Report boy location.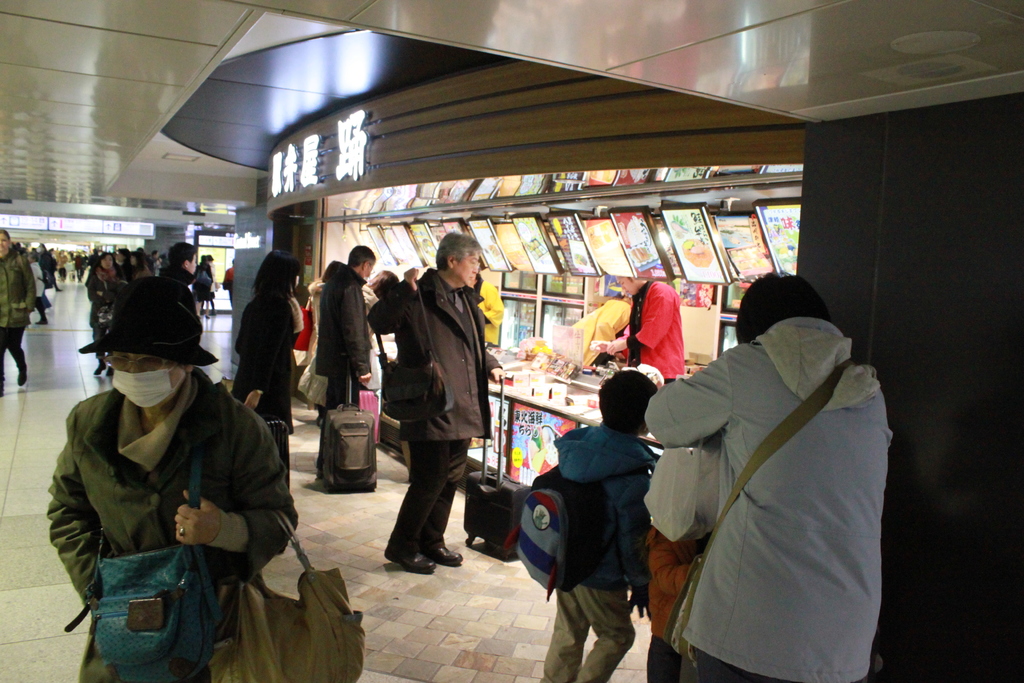
Report: {"x1": 540, "y1": 366, "x2": 659, "y2": 682}.
